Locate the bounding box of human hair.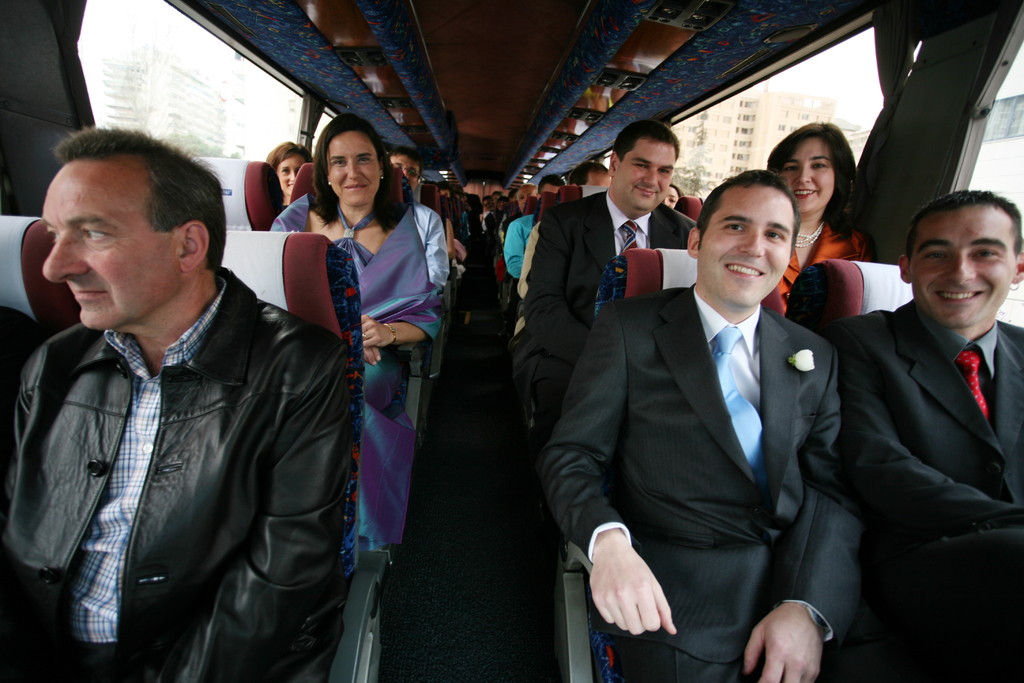
Bounding box: box(609, 122, 684, 159).
